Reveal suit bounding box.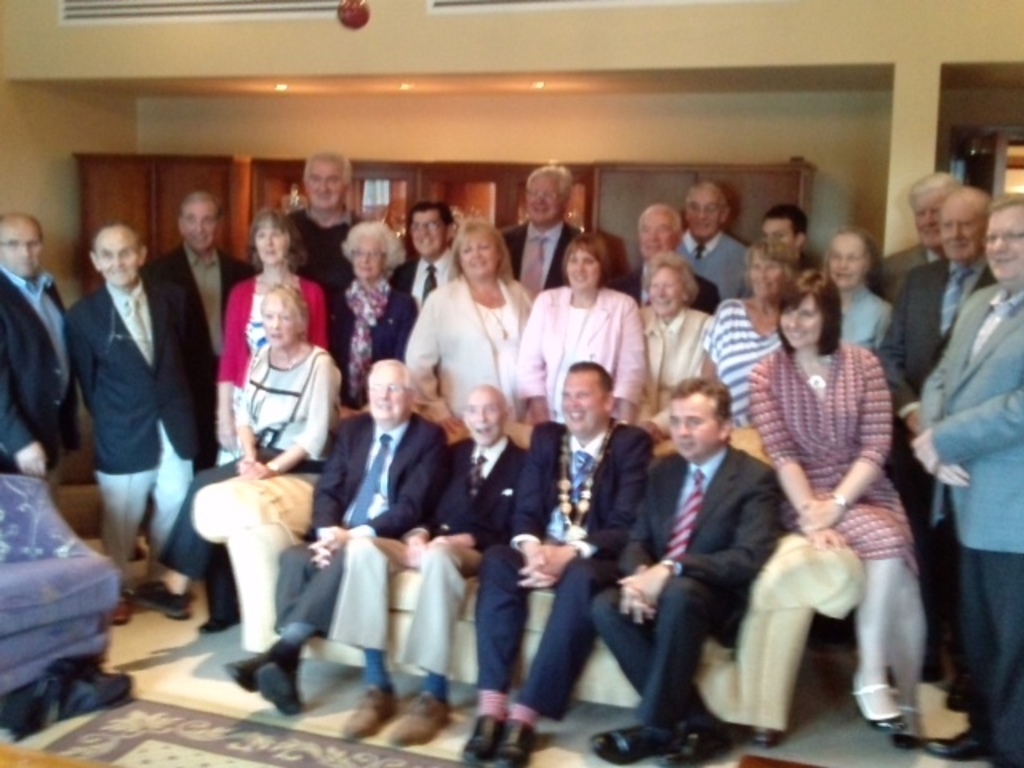
Revealed: box(613, 262, 718, 315).
